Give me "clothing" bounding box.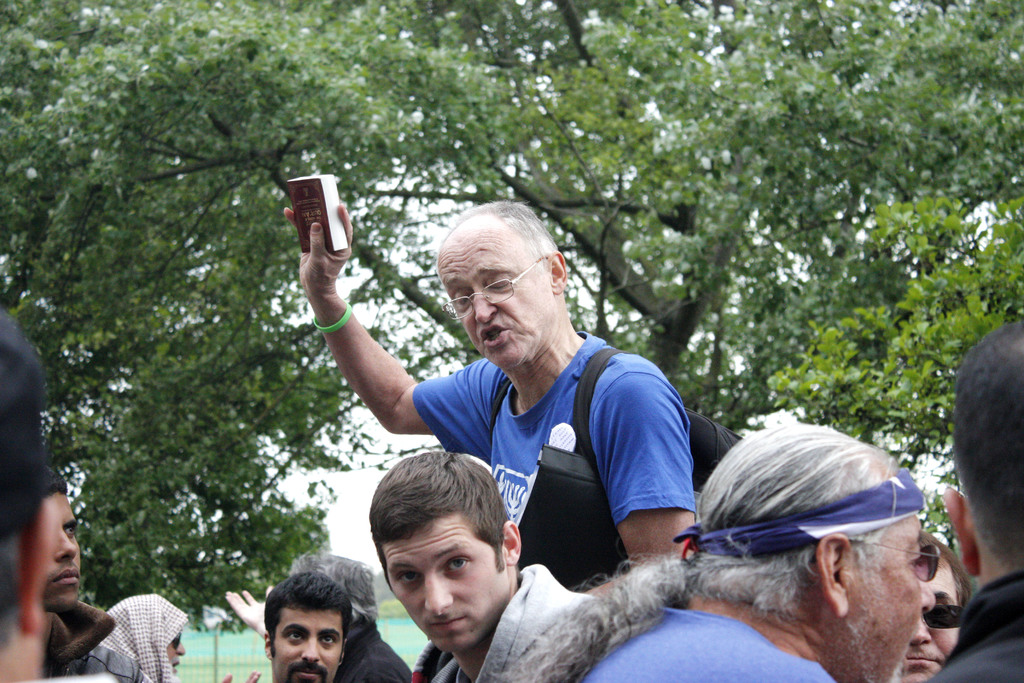
<region>420, 298, 803, 655</region>.
